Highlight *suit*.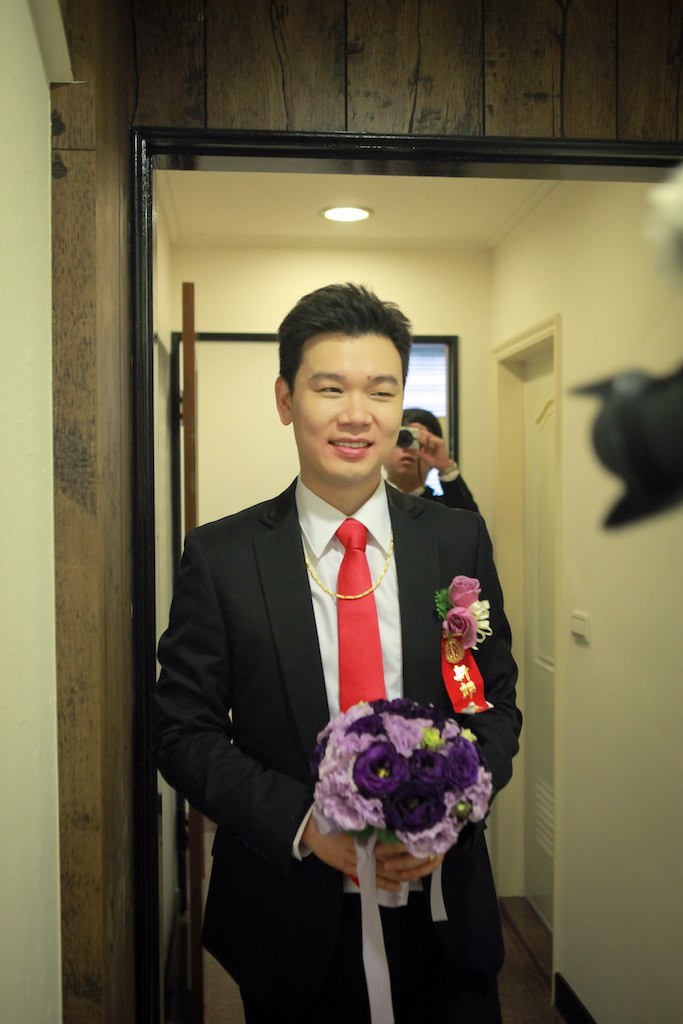
Highlighted region: 169 445 433 995.
